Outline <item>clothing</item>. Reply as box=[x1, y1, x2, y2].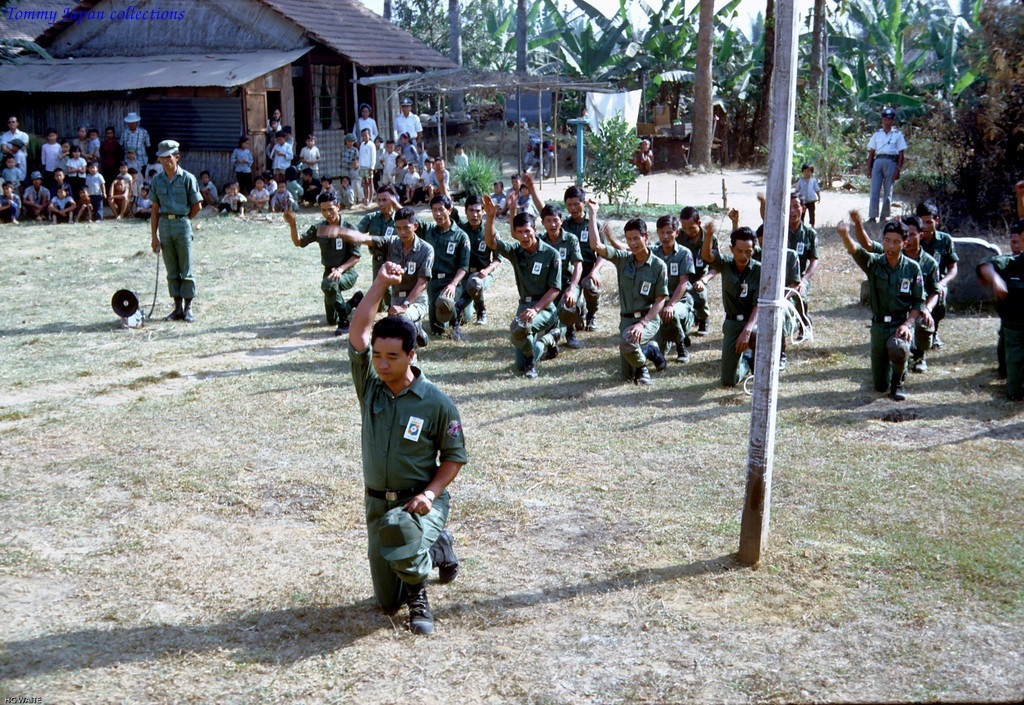
box=[380, 149, 398, 169].
